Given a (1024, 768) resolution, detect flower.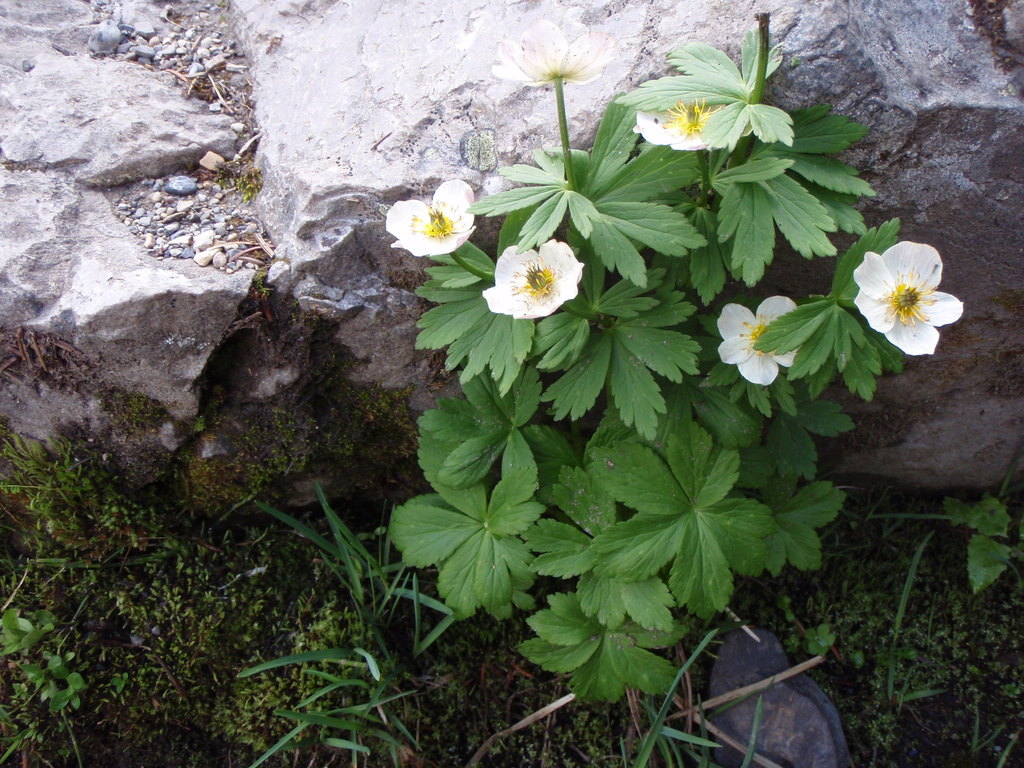
(626, 93, 732, 148).
